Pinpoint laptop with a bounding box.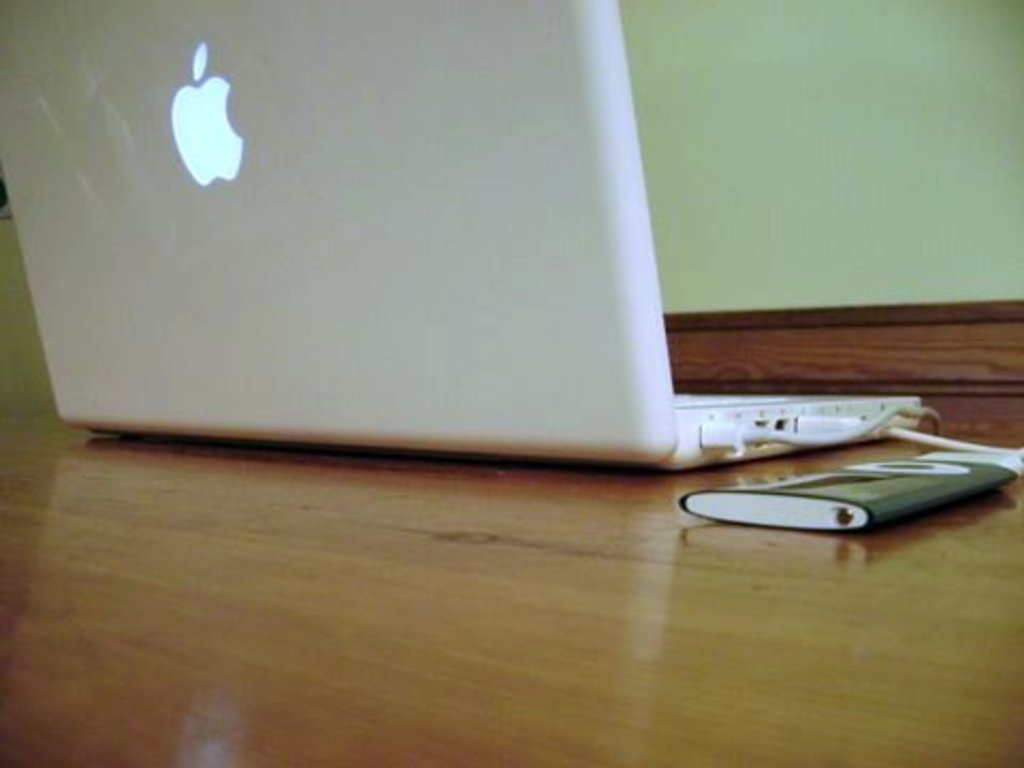
BBox(26, 0, 969, 482).
